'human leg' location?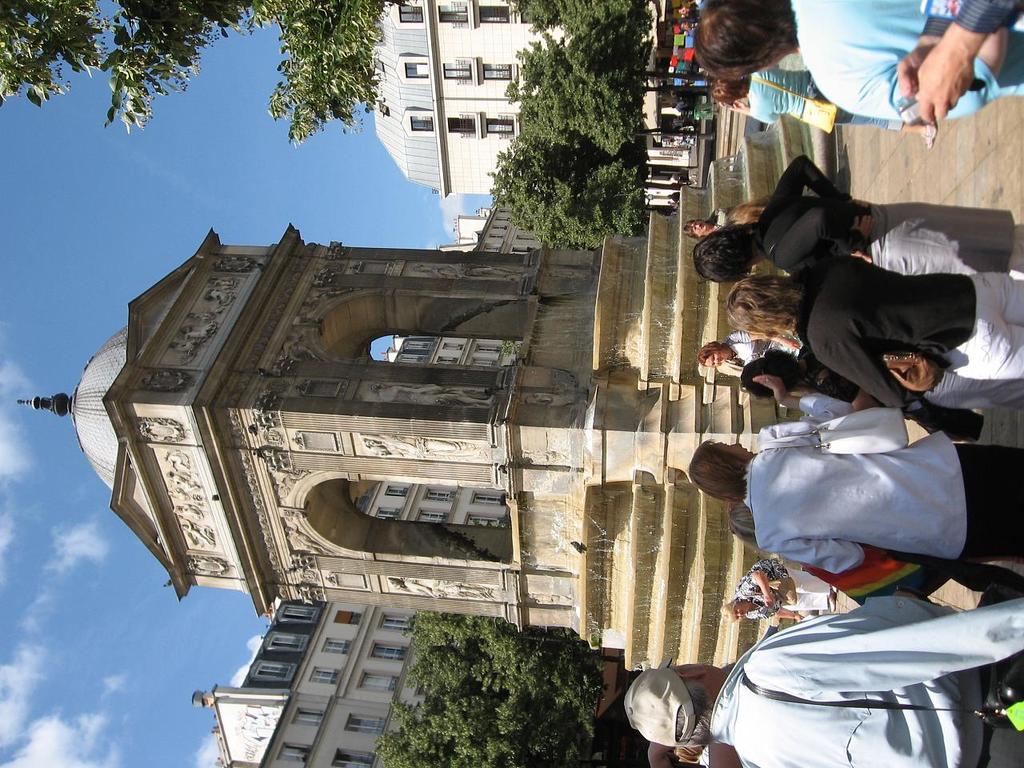
(x1=954, y1=326, x2=1023, y2=382)
